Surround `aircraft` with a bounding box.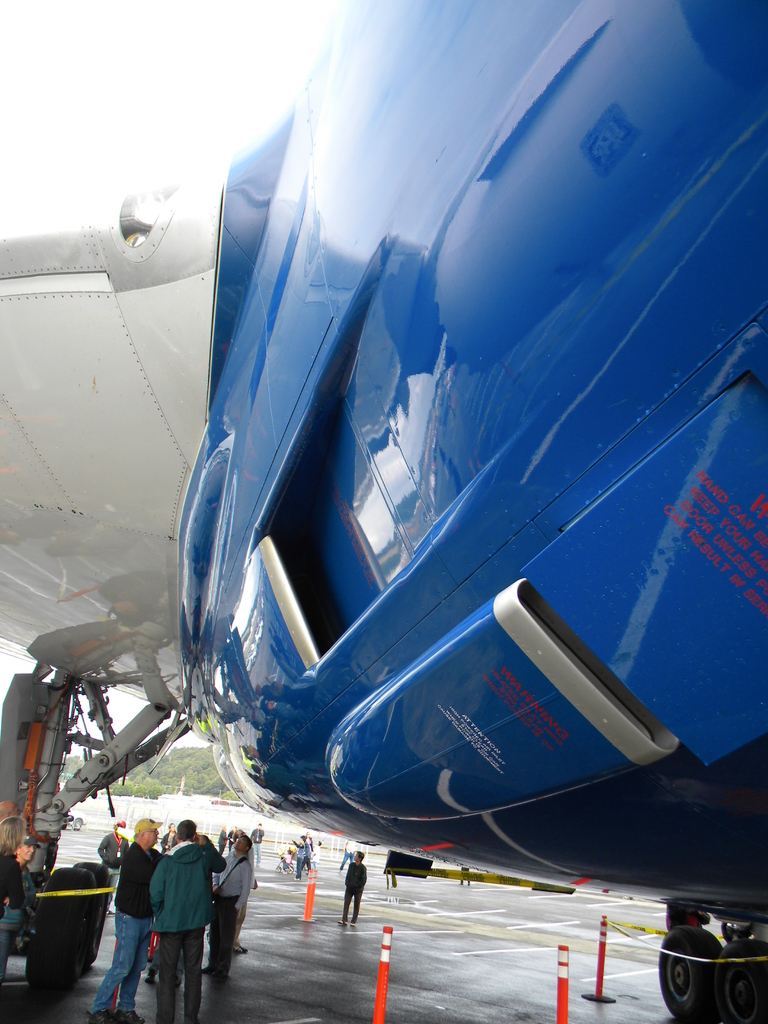
detection(38, 24, 767, 968).
